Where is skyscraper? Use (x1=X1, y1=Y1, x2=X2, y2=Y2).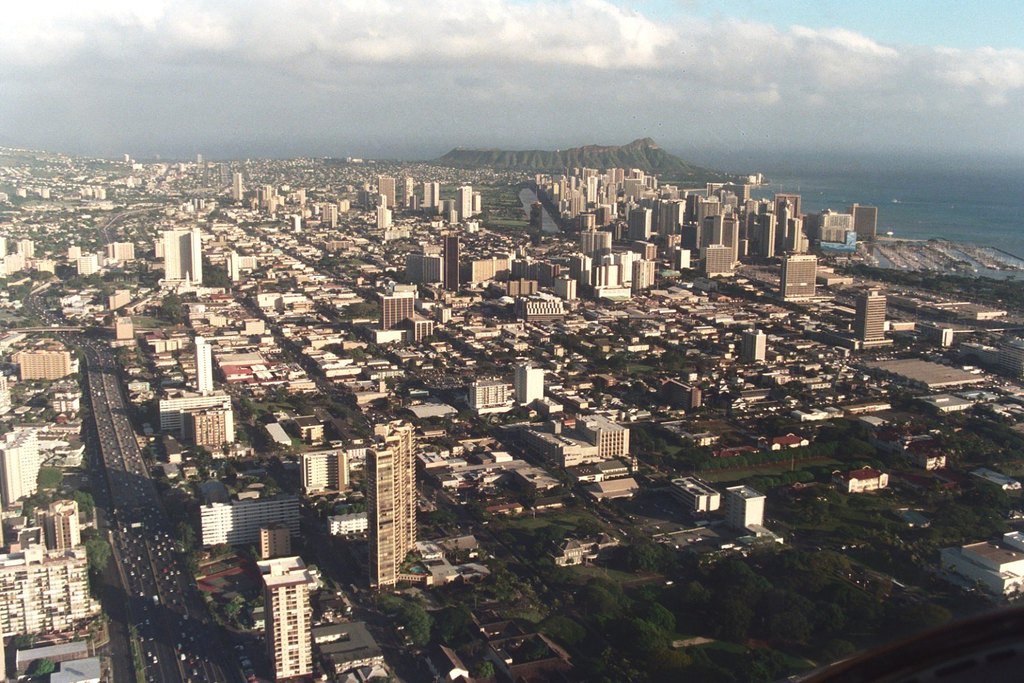
(x1=850, y1=198, x2=874, y2=247).
